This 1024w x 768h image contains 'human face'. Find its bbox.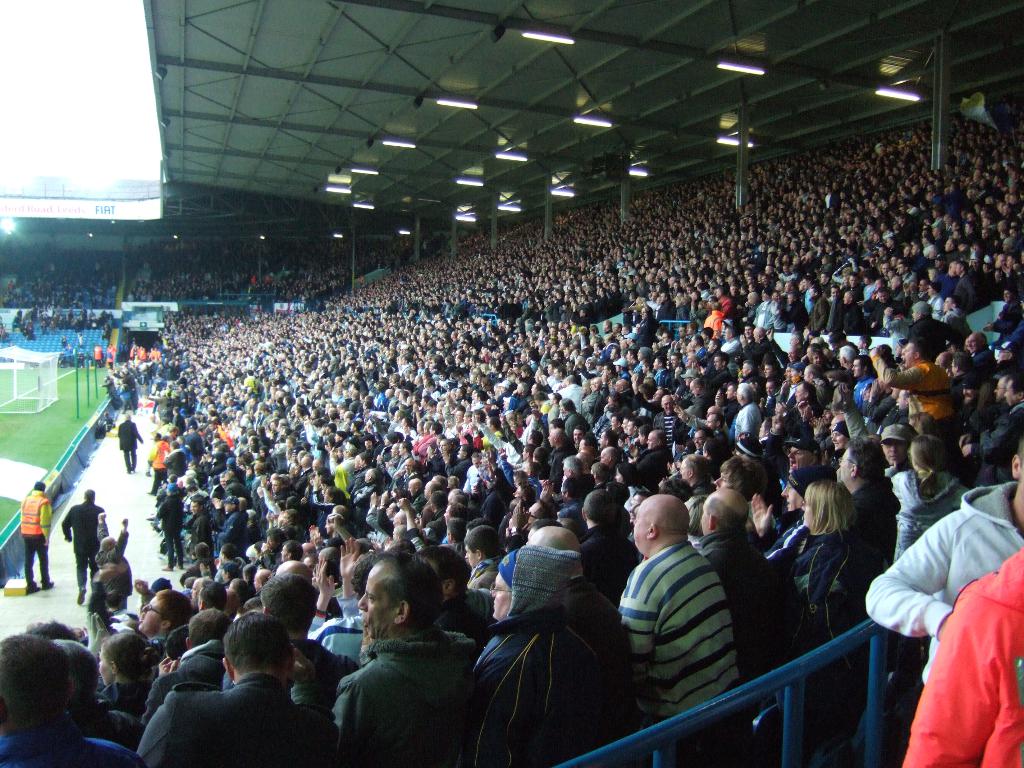
(812, 351, 823, 367).
